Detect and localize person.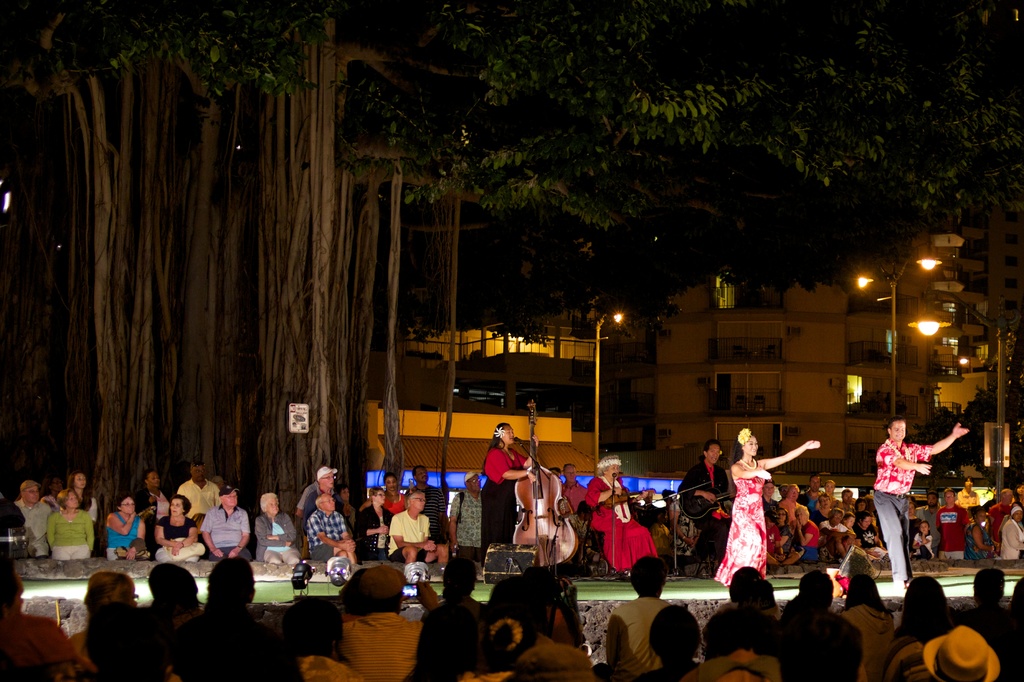
Localized at rect(778, 484, 789, 498).
